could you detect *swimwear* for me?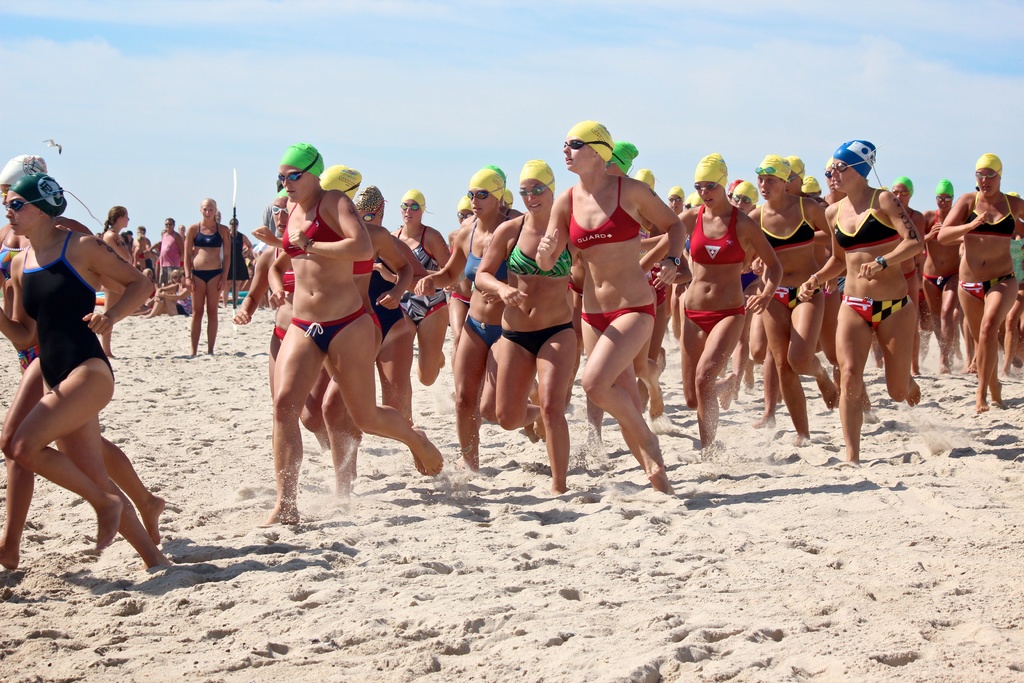
Detection result: l=503, t=215, r=572, b=278.
